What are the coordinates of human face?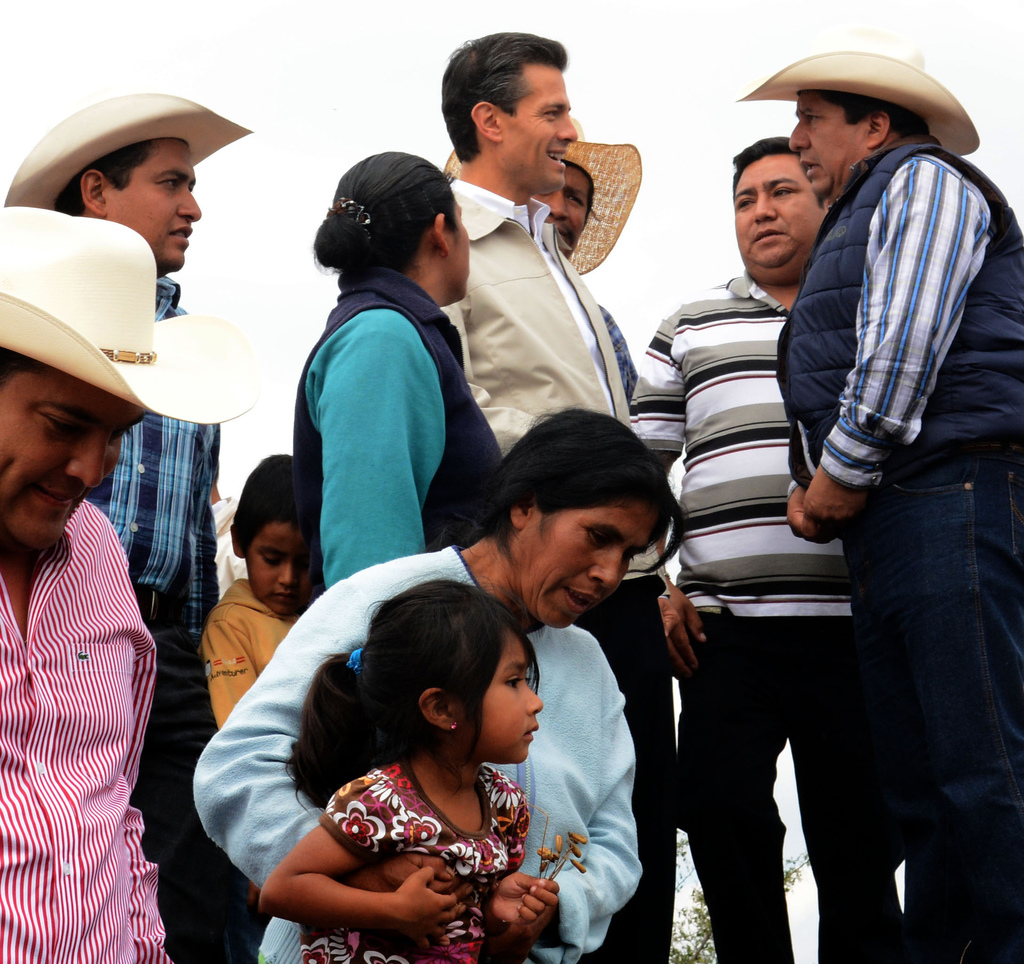
(247,514,316,620).
